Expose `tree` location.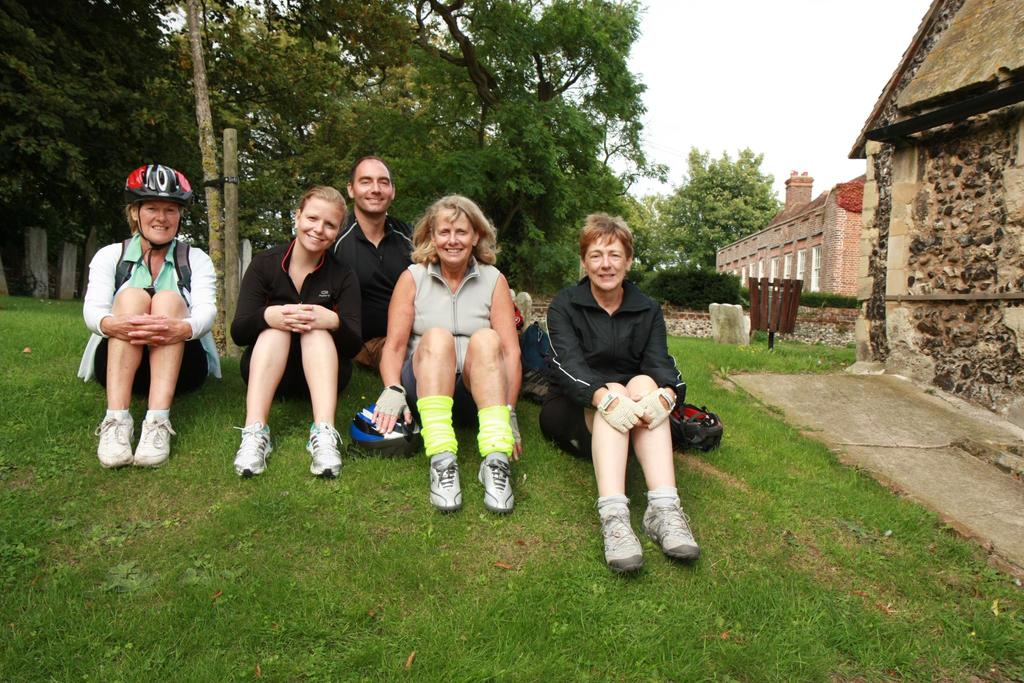
Exposed at Rect(651, 144, 787, 266).
